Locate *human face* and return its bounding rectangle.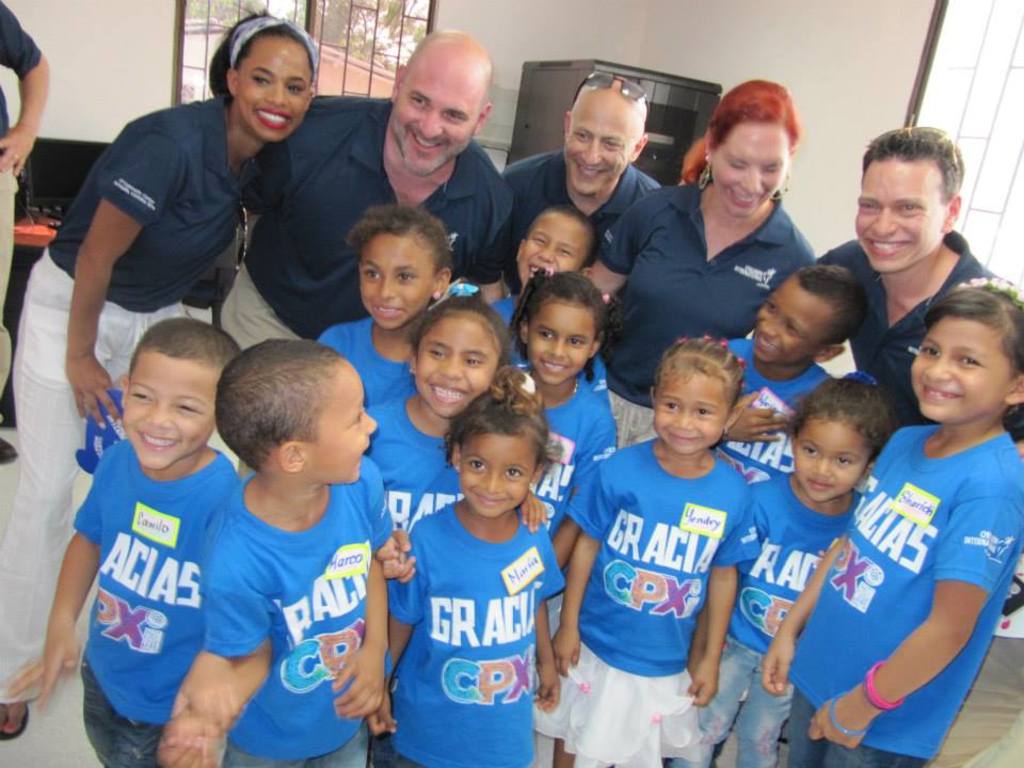
box(713, 121, 787, 215).
